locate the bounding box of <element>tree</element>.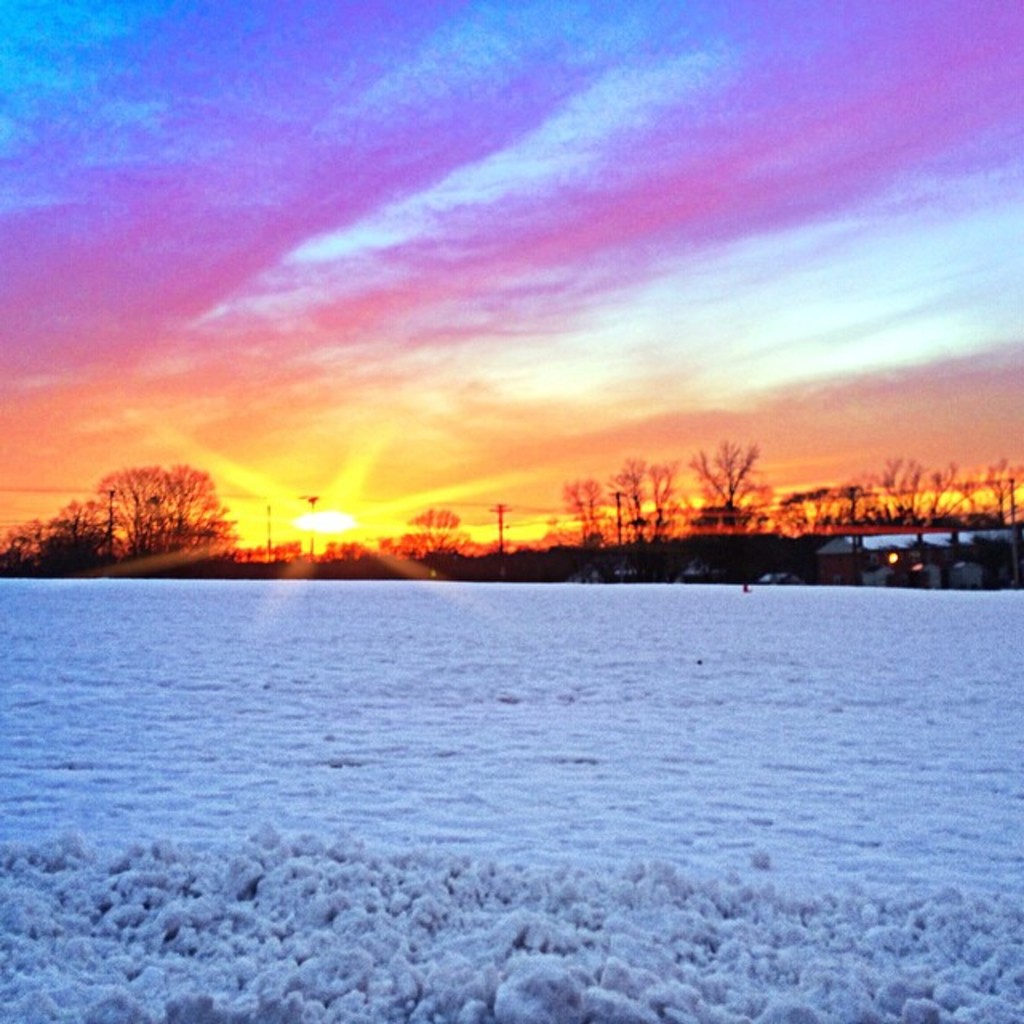
Bounding box: [left=58, top=494, right=99, bottom=541].
